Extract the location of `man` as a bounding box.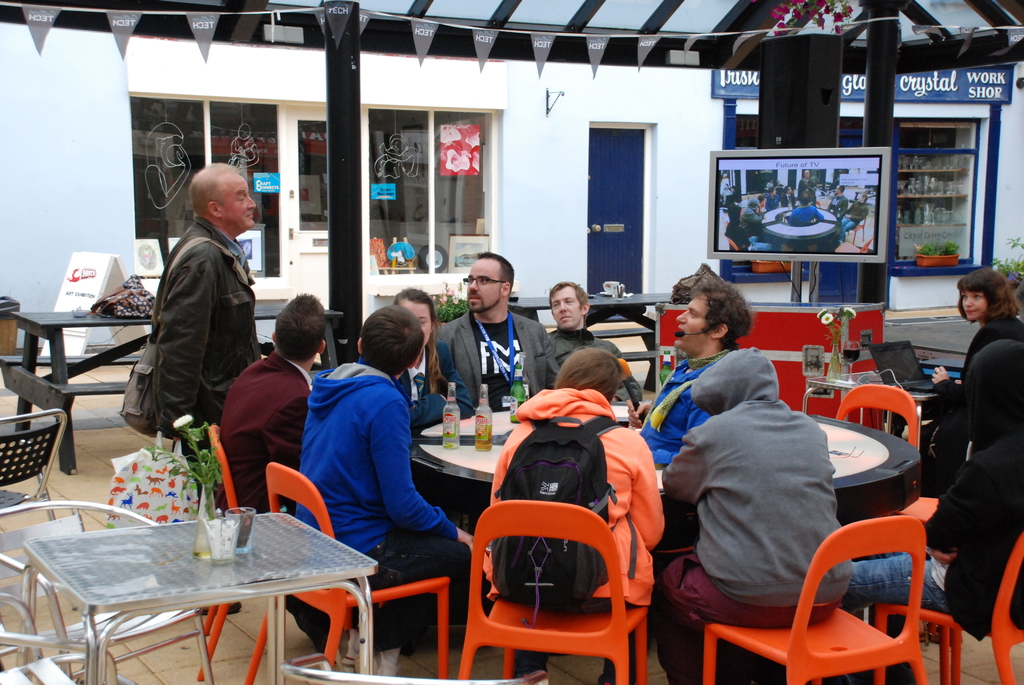
147, 155, 262, 620.
